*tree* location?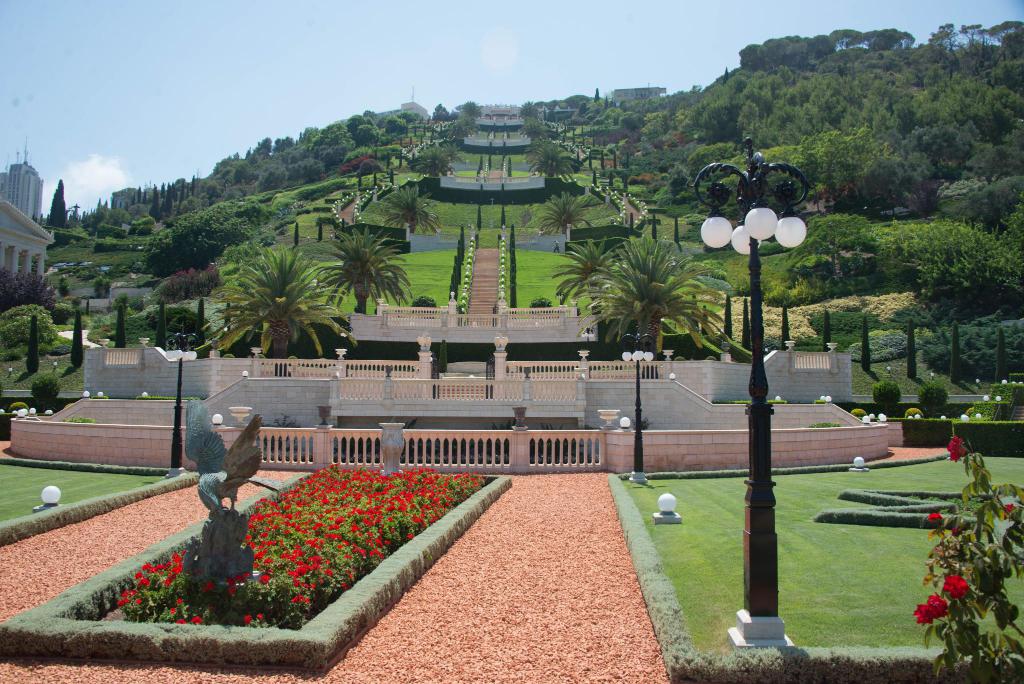
376 185 445 238
